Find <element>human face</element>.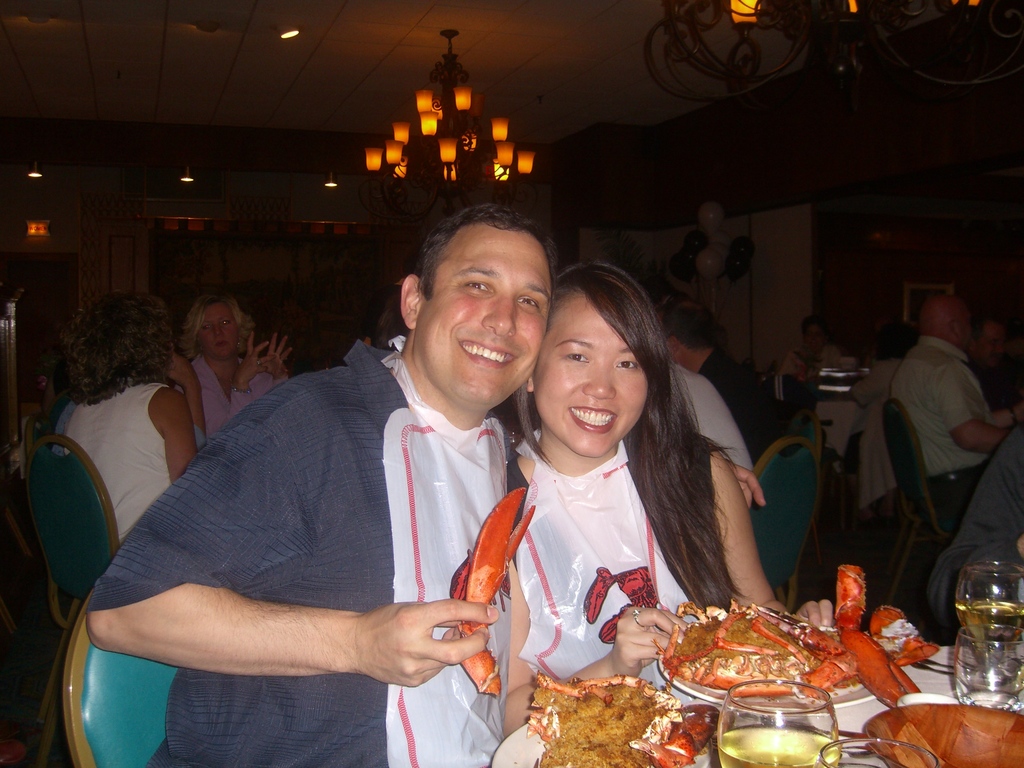
bbox(200, 308, 238, 359).
